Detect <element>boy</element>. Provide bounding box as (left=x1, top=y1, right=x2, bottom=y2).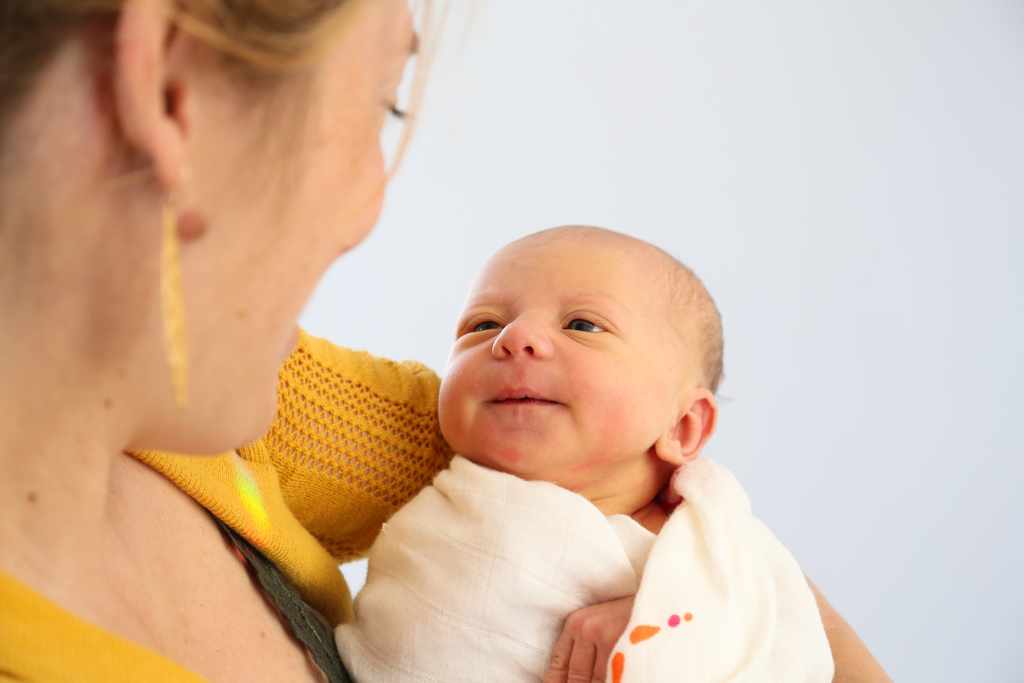
(left=296, top=201, right=825, bottom=670).
